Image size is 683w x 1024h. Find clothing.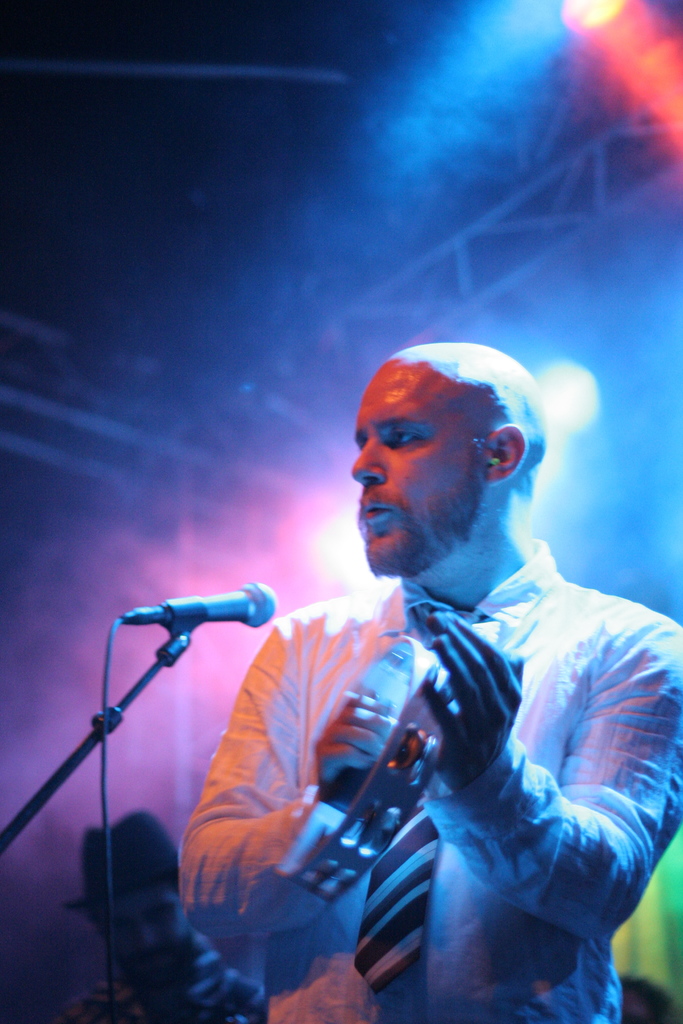
bbox=(152, 524, 677, 1023).
